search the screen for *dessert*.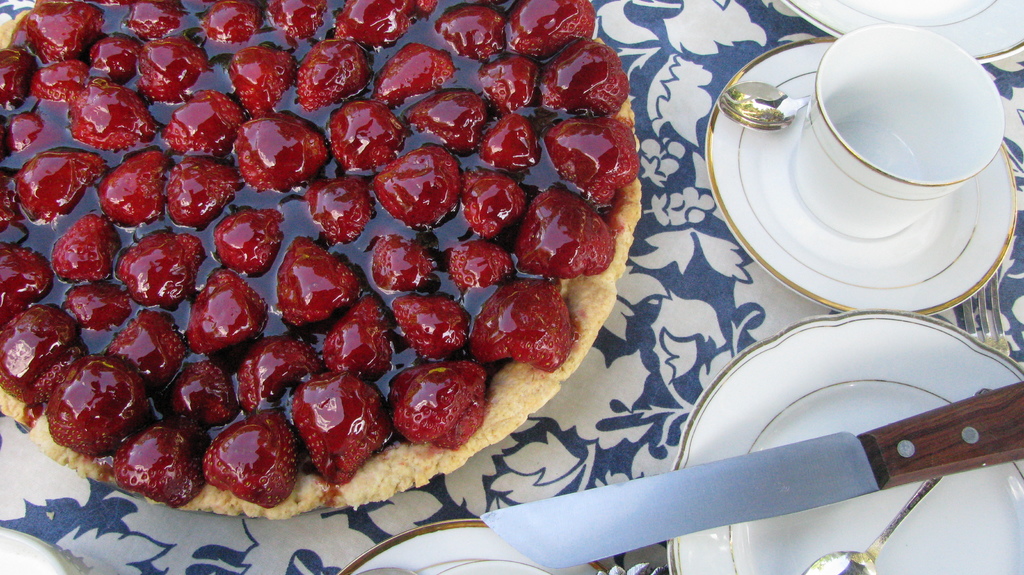
Found at [0,238,51,328].
